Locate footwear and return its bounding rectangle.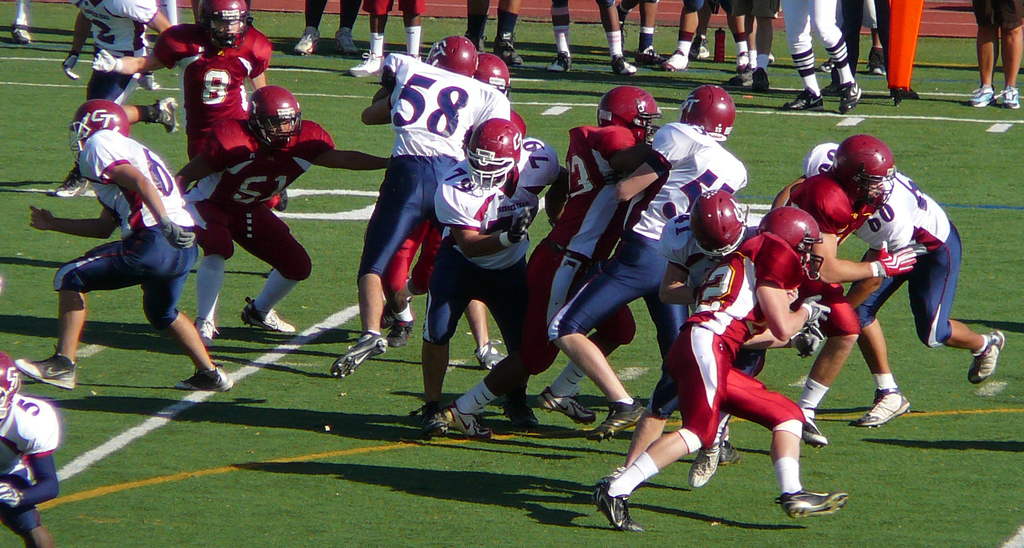
box=[611, 54, 636, 74].
